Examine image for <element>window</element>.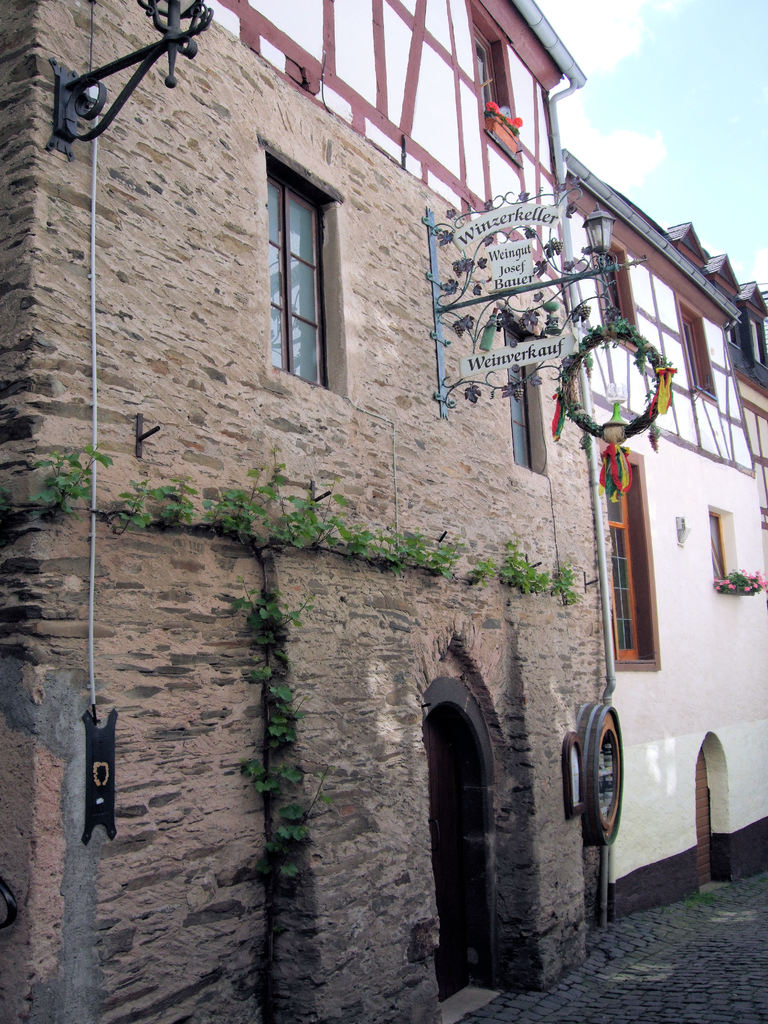
Examination result: l=704, t=502, r=744, b=584.
